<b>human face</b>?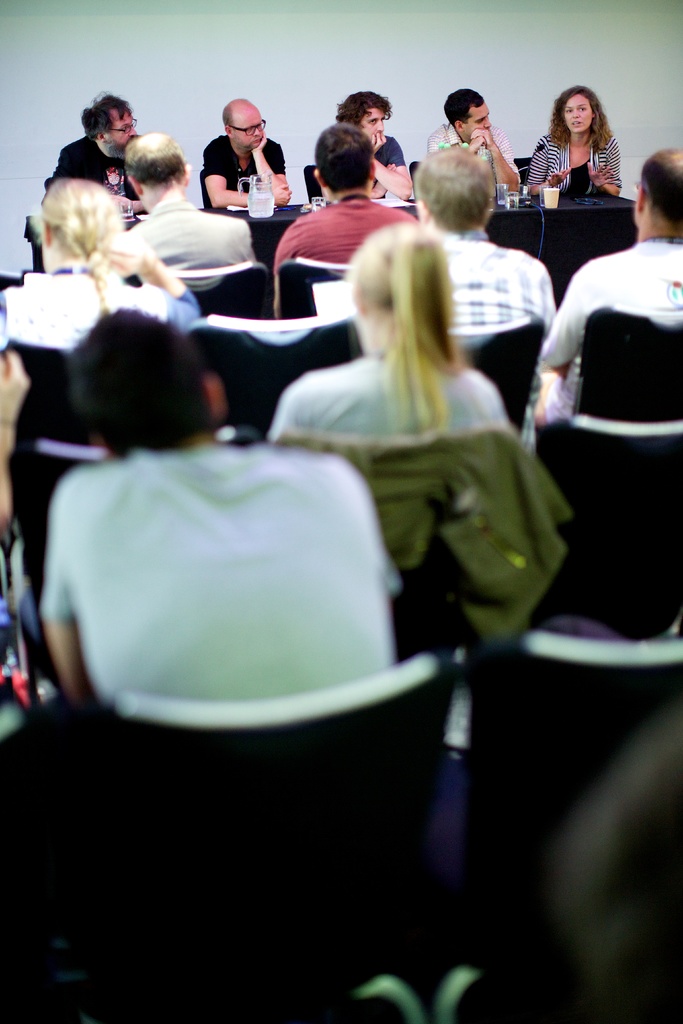
BBox(108, 110, 138, 148)
